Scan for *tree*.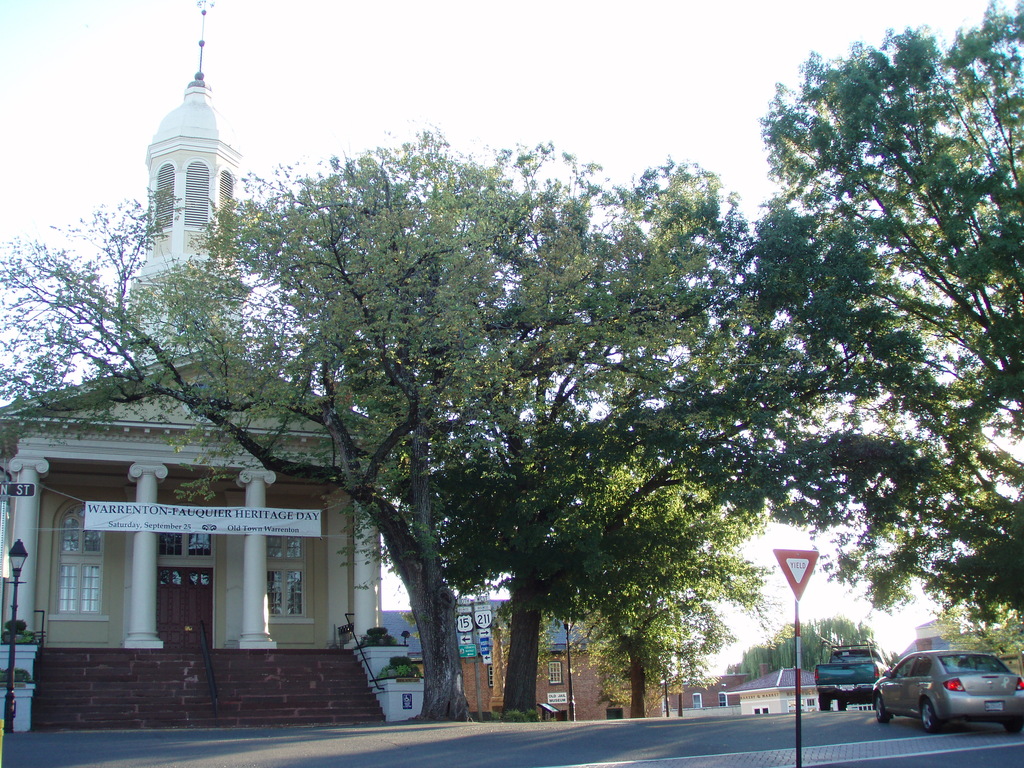
Scan result: 411/418/756/729.
